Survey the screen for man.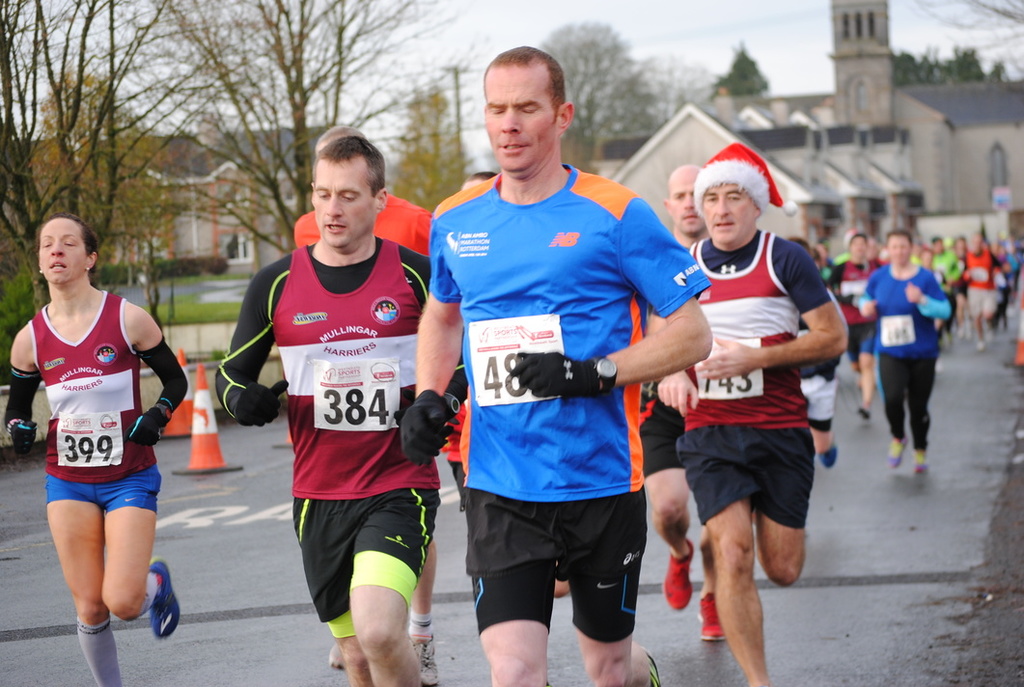
Survey found: [636, 166, 726, 642].
